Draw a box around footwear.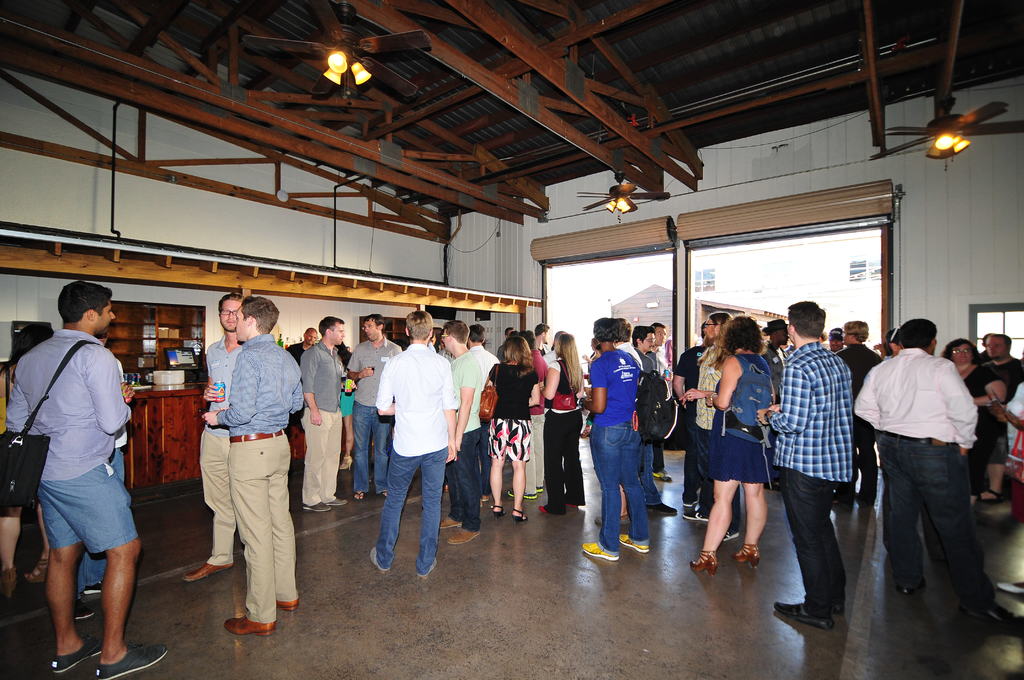
rect(532, 485, 545, 494).
